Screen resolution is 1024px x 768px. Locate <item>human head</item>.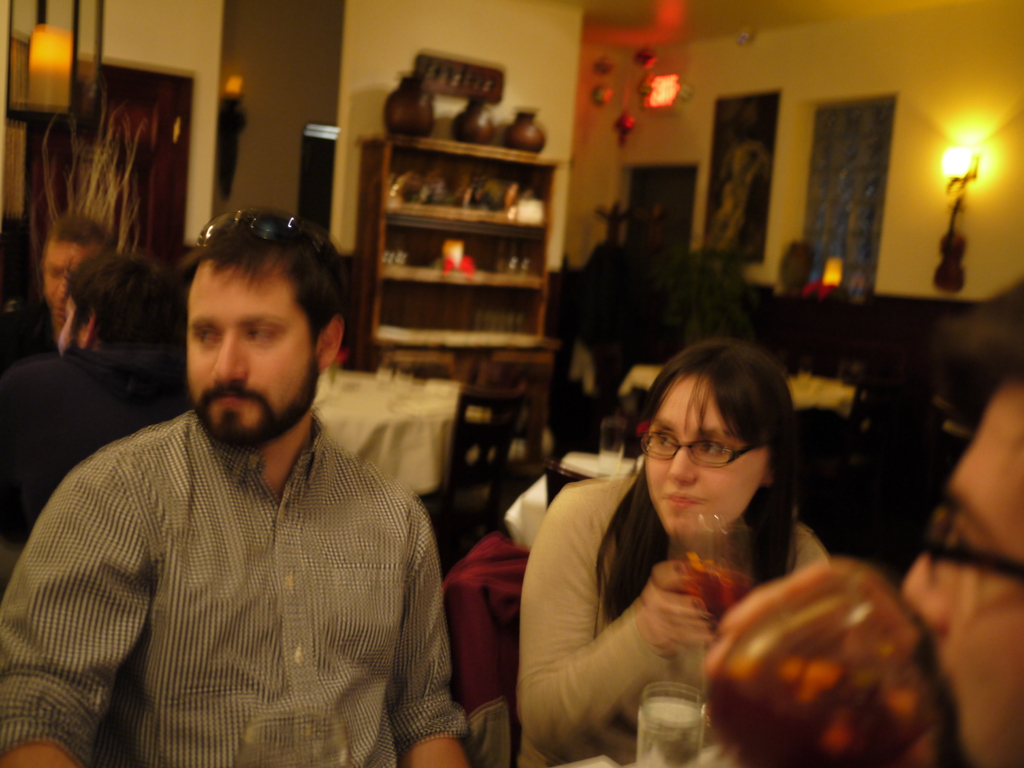
[left=175, top=209, right=345, bottom=455].
